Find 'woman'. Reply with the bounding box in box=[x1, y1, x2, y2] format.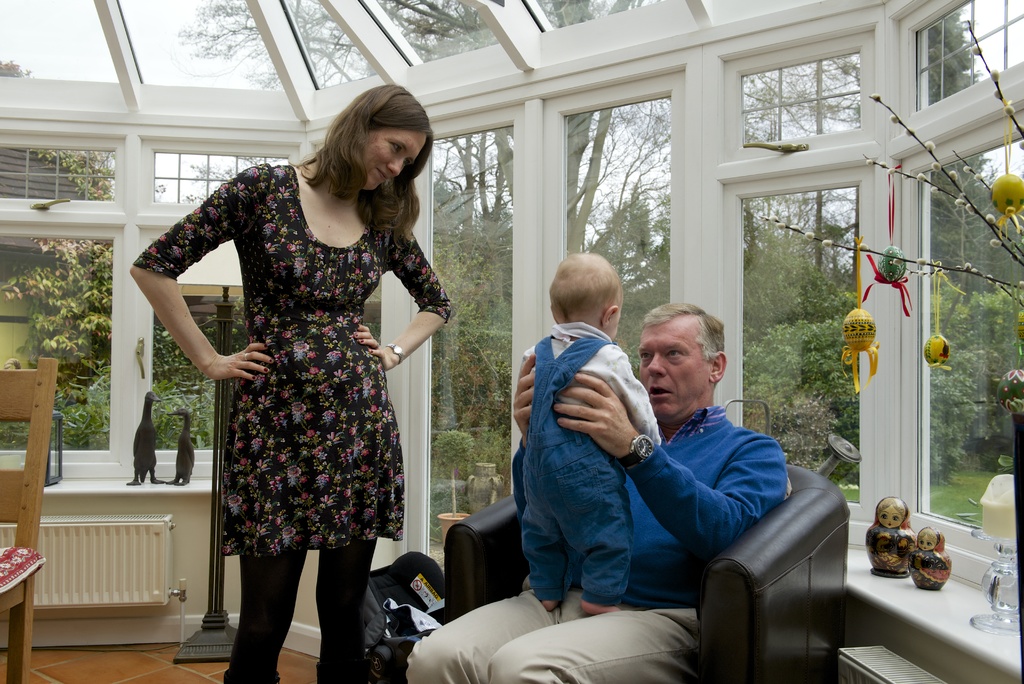
box=[147, 101, 441, 667].
